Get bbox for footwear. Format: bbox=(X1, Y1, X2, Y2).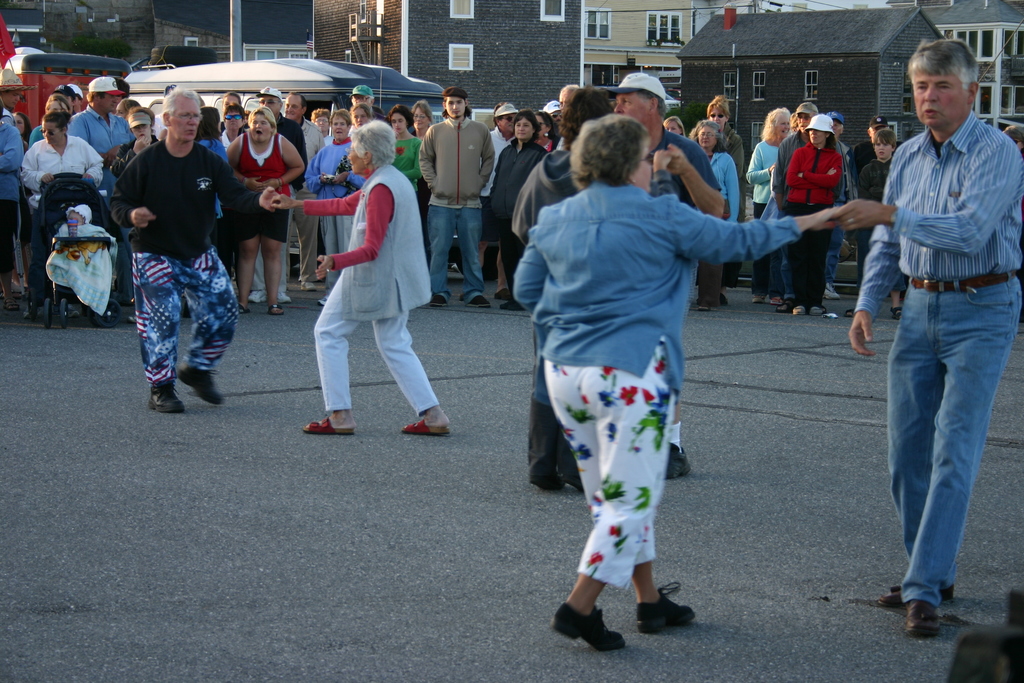
bbox=(152, 377, 184, 416).
